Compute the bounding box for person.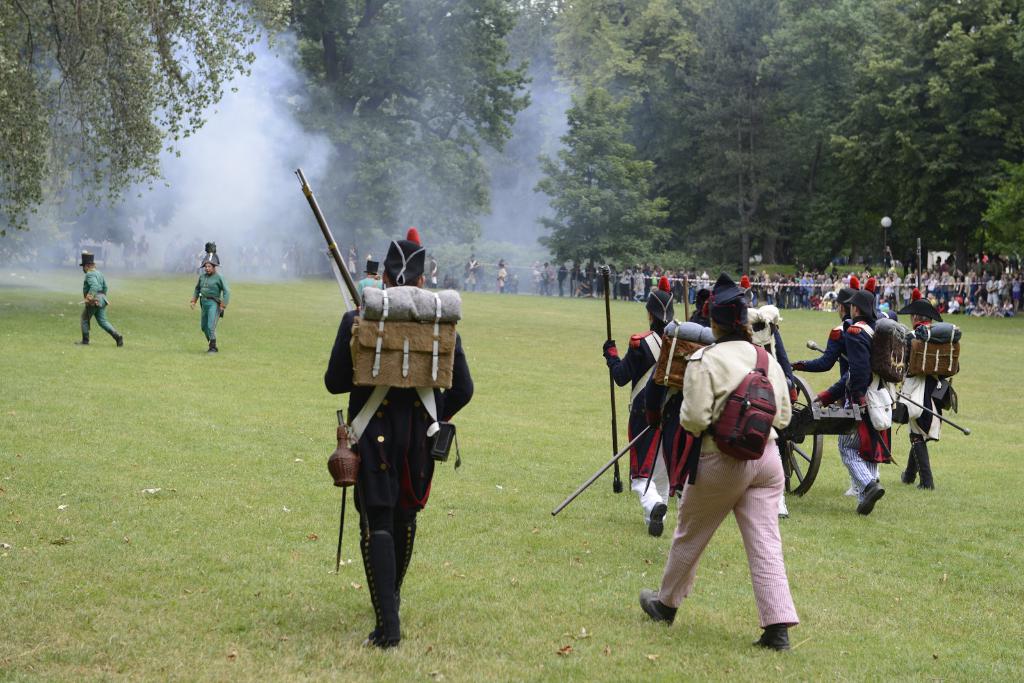
810/288/881/506.
